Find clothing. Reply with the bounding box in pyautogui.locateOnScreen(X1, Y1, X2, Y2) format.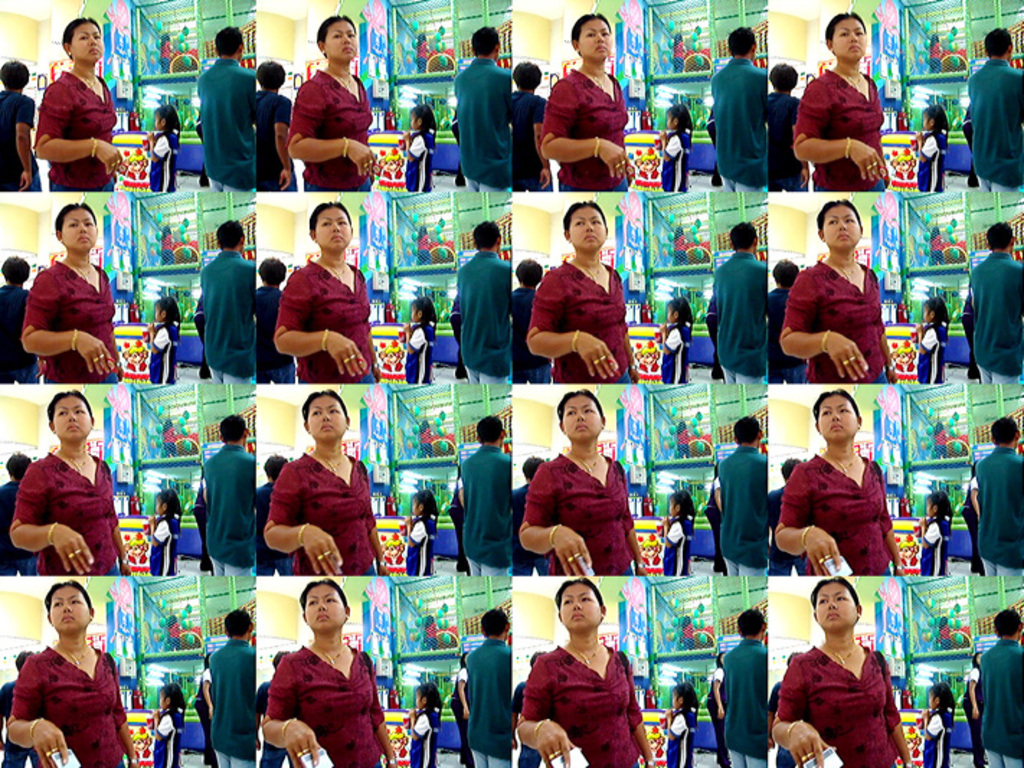
pyautogui.locateOnScreen(12, 447, 125, 576).
